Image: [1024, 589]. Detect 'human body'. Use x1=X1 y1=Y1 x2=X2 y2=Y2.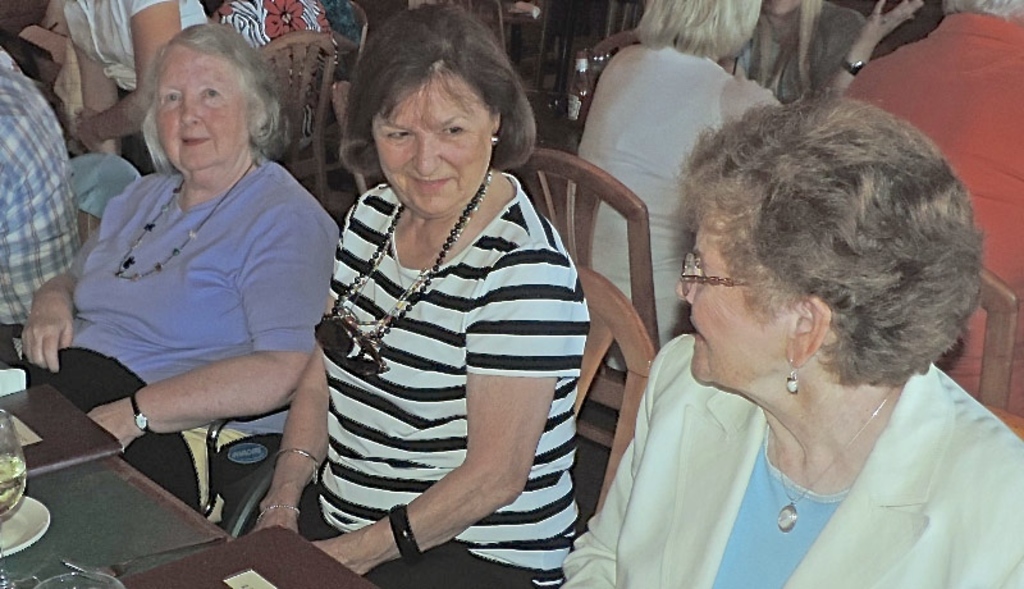
x1=552 y1=0 x2=791 y2=364.
